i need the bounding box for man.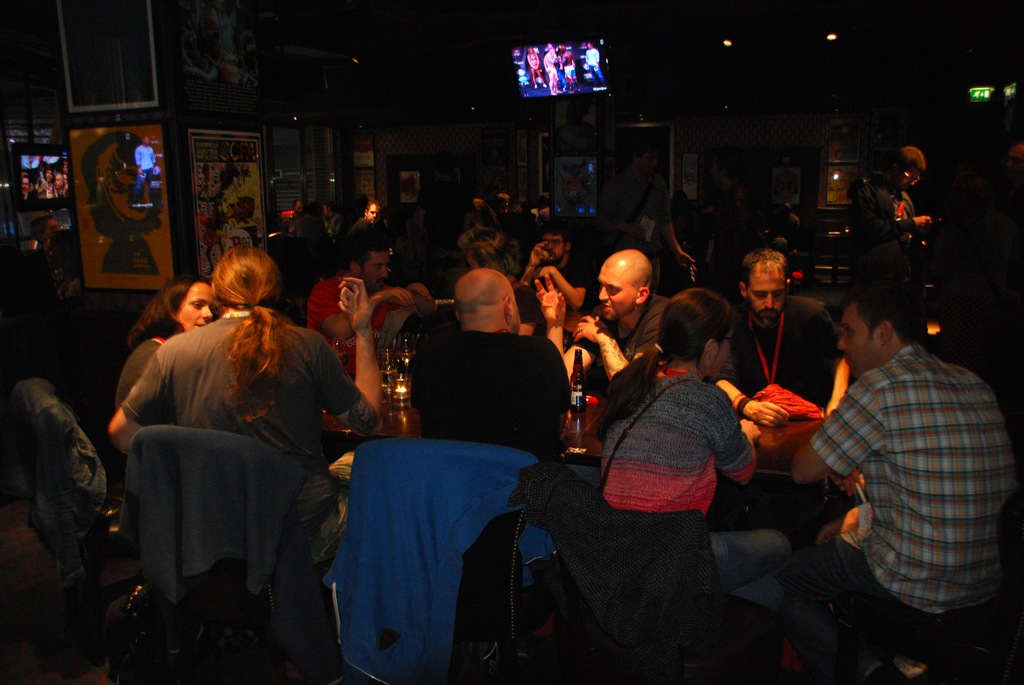
Here it is: {"left": 848, "top": 146, "right": 934, "bottom": 292}.
